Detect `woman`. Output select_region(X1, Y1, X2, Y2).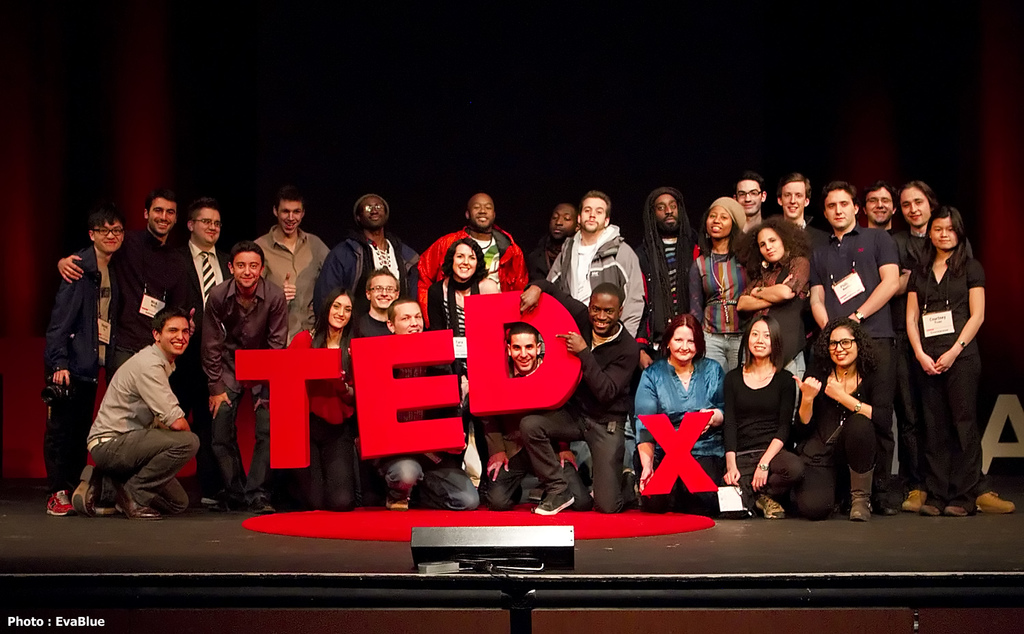
select_region(900, 191, 997, 523).
